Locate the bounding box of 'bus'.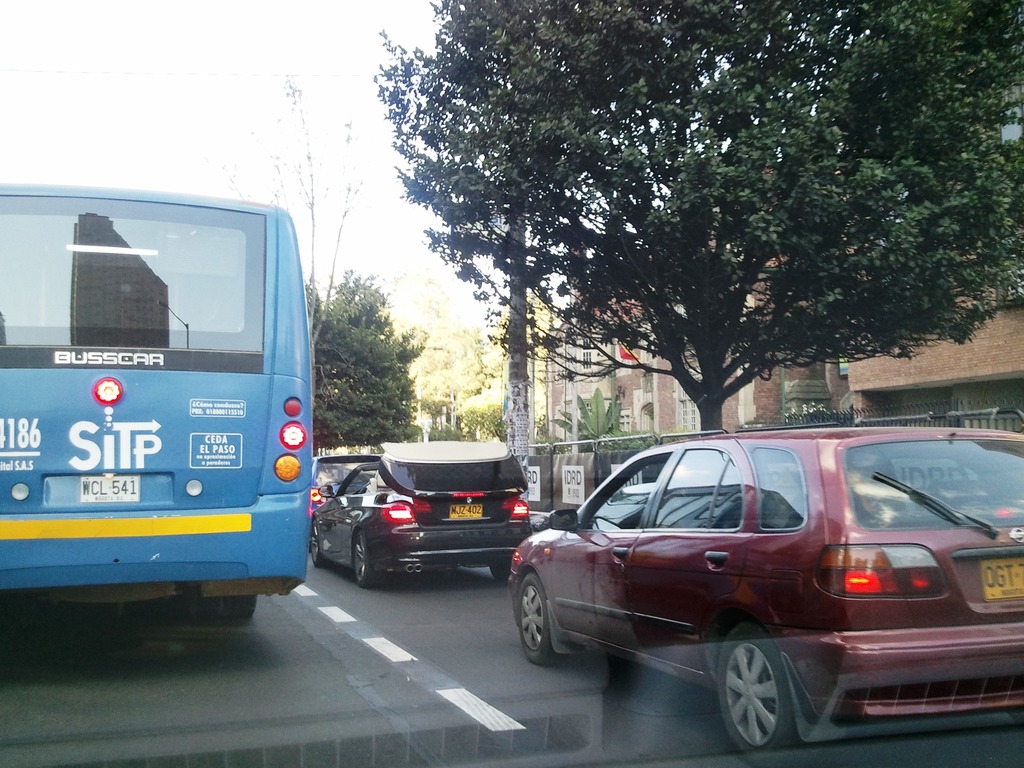
Bounding box: {"left": 0, "top": 180, "right": 312, "bottom": 628}.
